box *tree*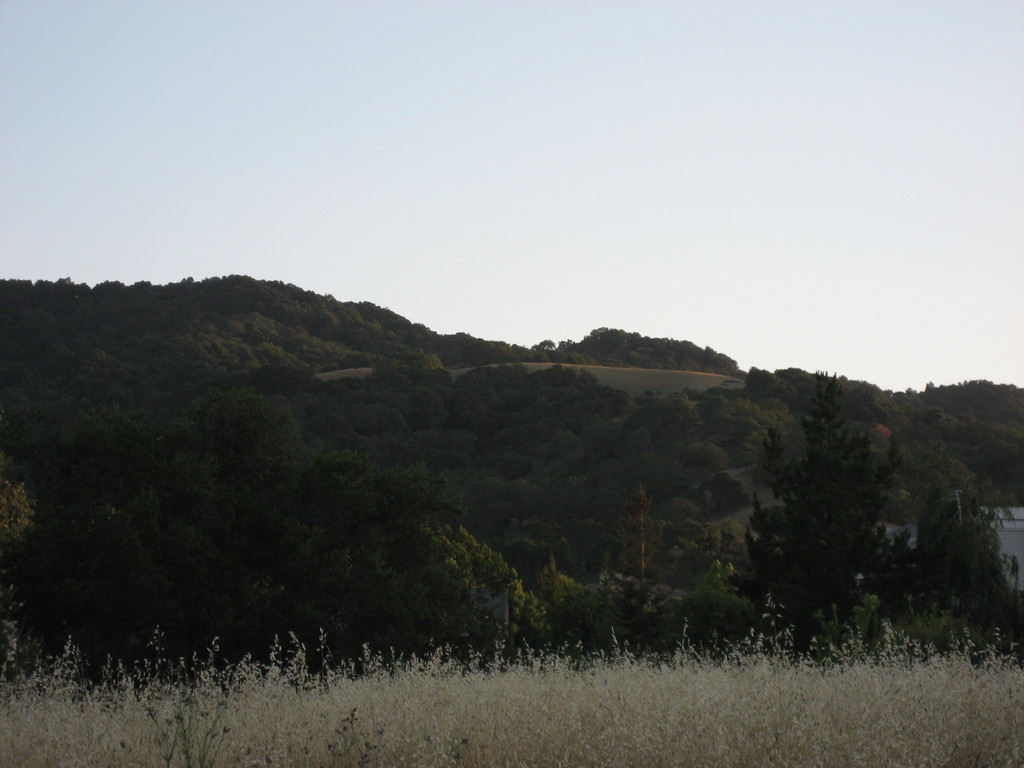
(741,363,932,652)
